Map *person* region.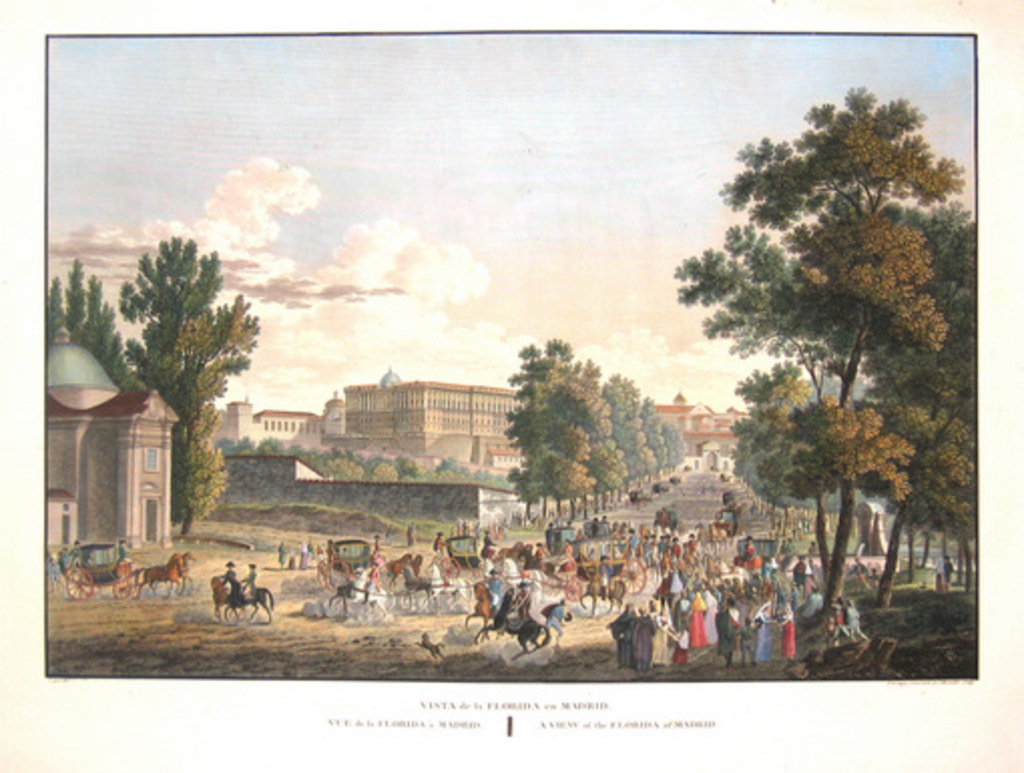
Mapped to <bbox>402, 524, 420, 546</bbox>.
